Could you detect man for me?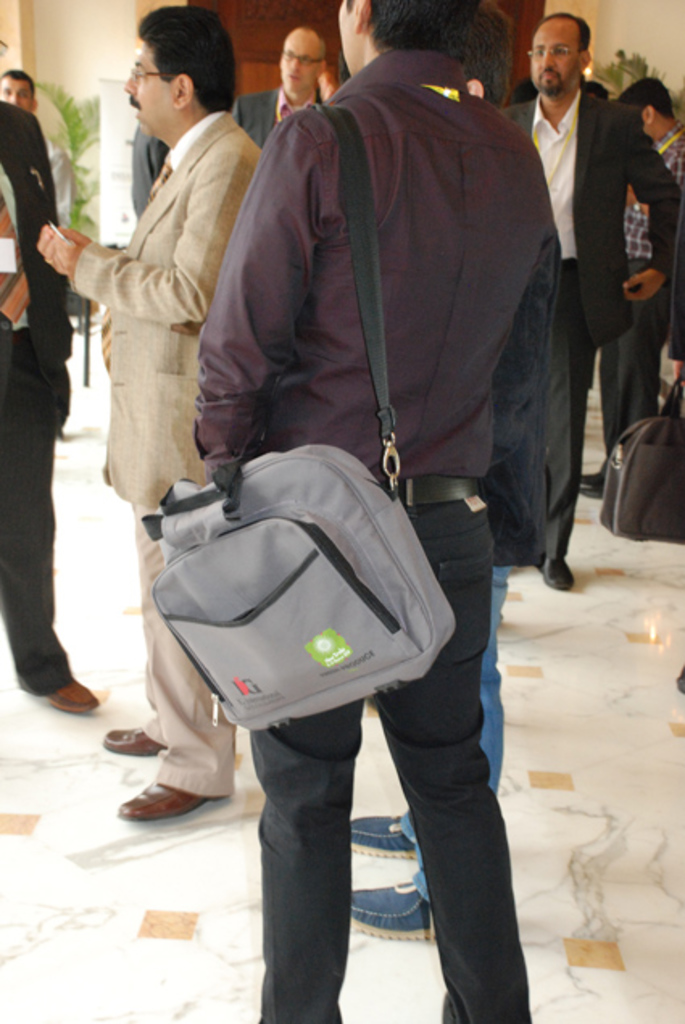
Detection result: locate(514, 77, 542, 108).
